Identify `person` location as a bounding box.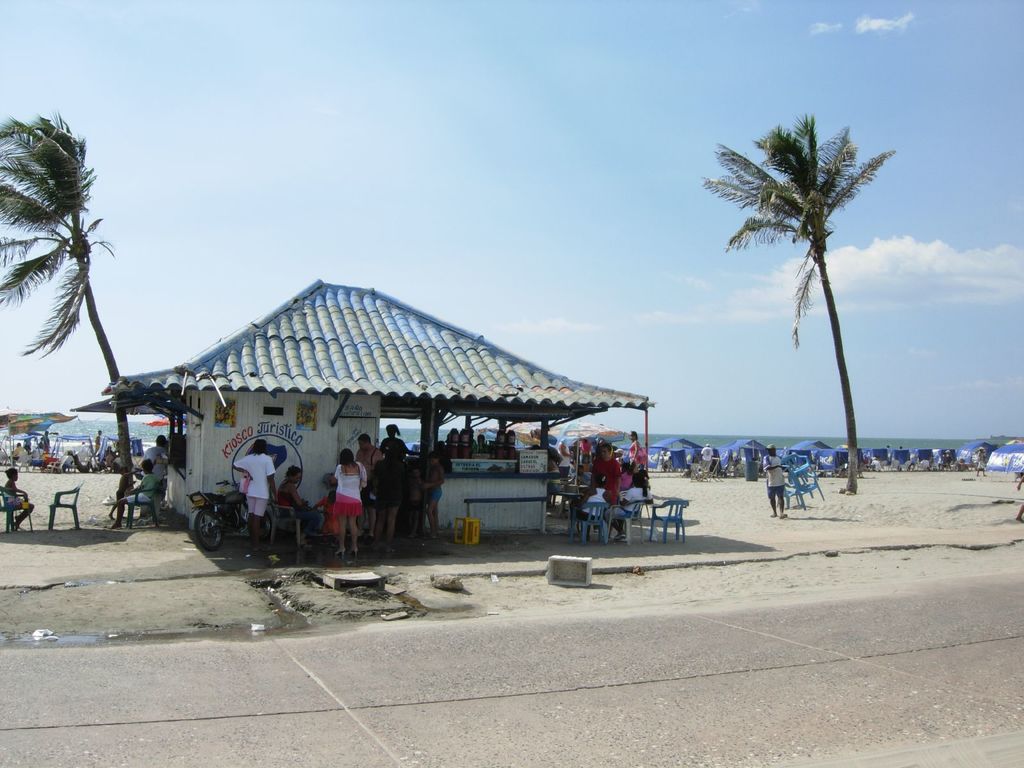
146,429,175,481.
